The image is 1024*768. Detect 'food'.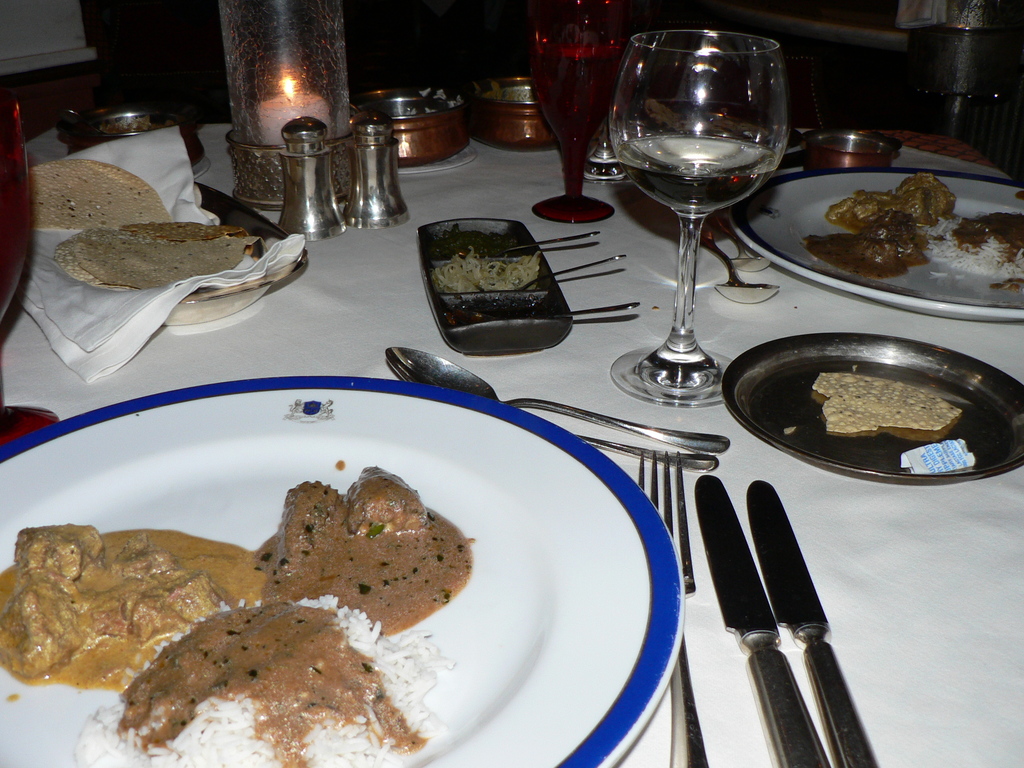
Detection: (left=428, top=248, right=538, bottom=289).
